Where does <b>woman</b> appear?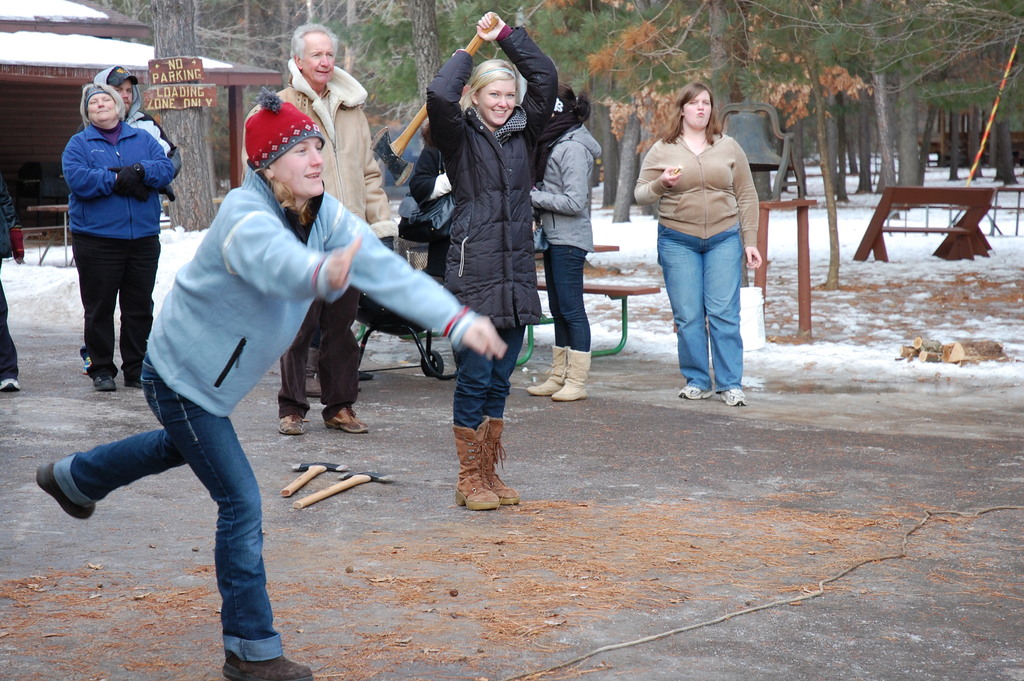
Appears at detection(641, 86, 780, 404).
